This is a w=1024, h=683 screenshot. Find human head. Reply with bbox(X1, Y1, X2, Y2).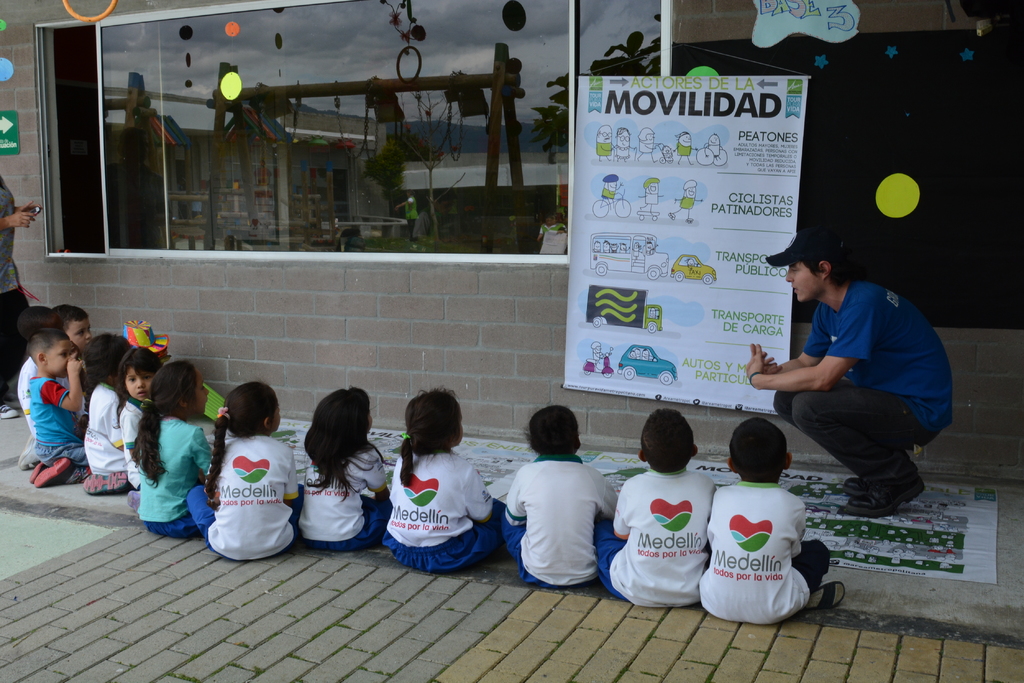
bbox(591, 342, 600, 354).
